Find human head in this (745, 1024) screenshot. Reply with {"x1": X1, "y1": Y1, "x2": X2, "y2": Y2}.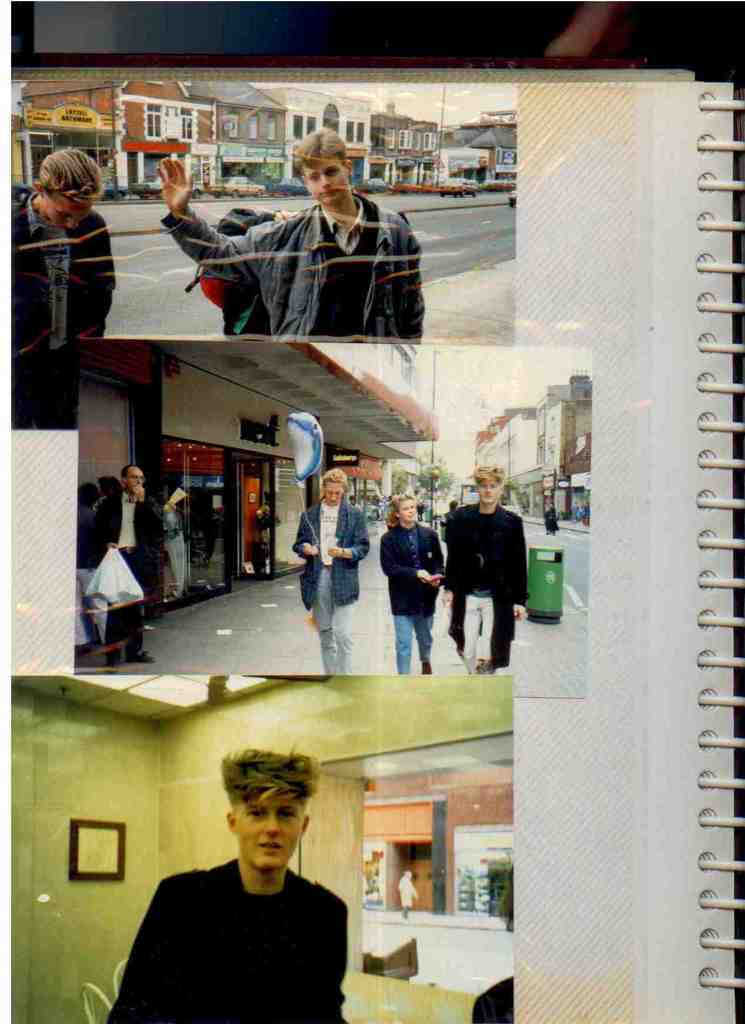
{"x1": 225, "y1": 751, "x2": 305, "y2": 872}.
